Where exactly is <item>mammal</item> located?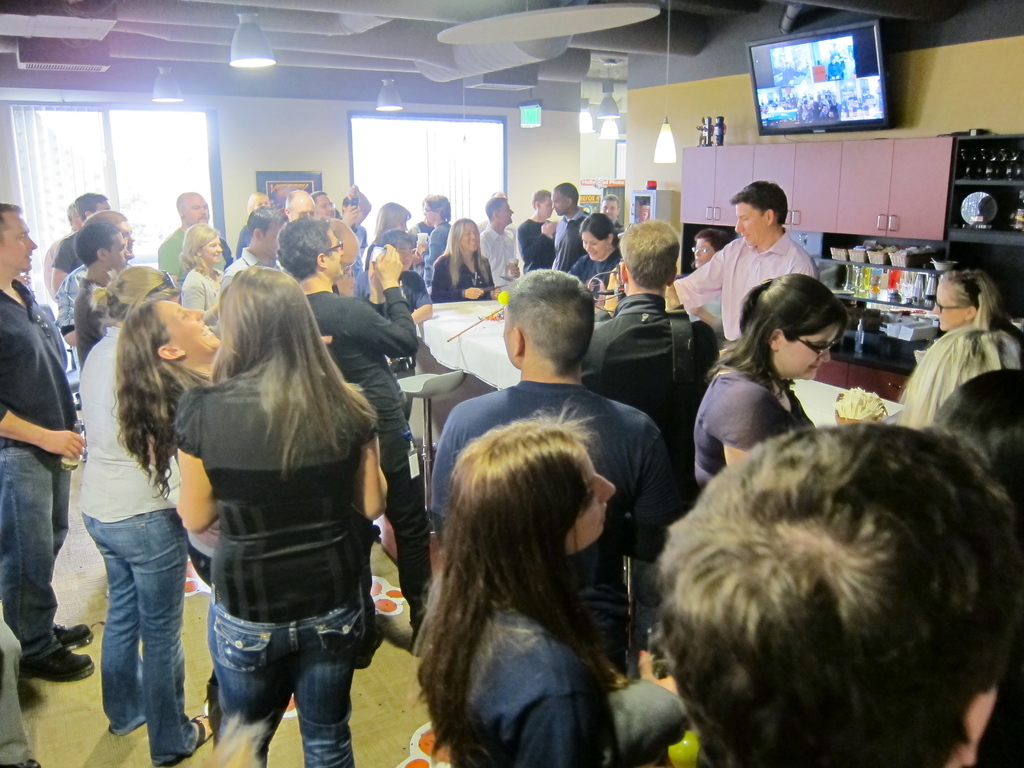
Its bounding box is {"x1": 419, "y1": 400, "x2": 682, "y2": 767}.
